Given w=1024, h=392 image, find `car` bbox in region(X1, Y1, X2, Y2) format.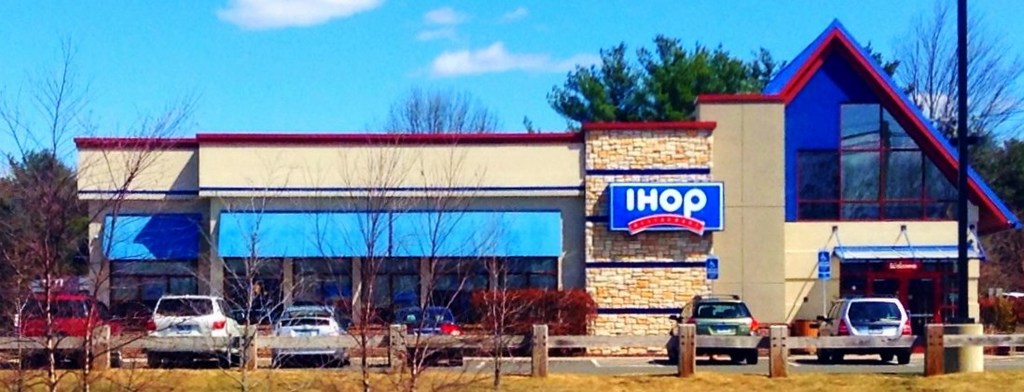
region(15, 293, 127, 365).
